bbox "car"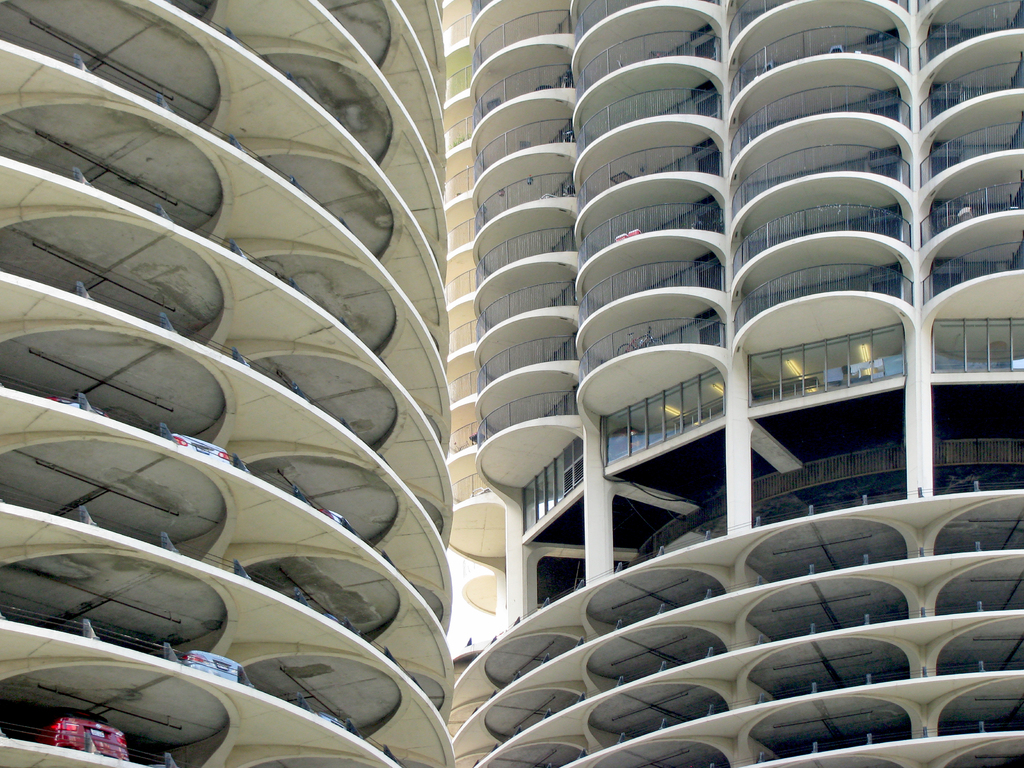
region(184, 650, 248, 685)
